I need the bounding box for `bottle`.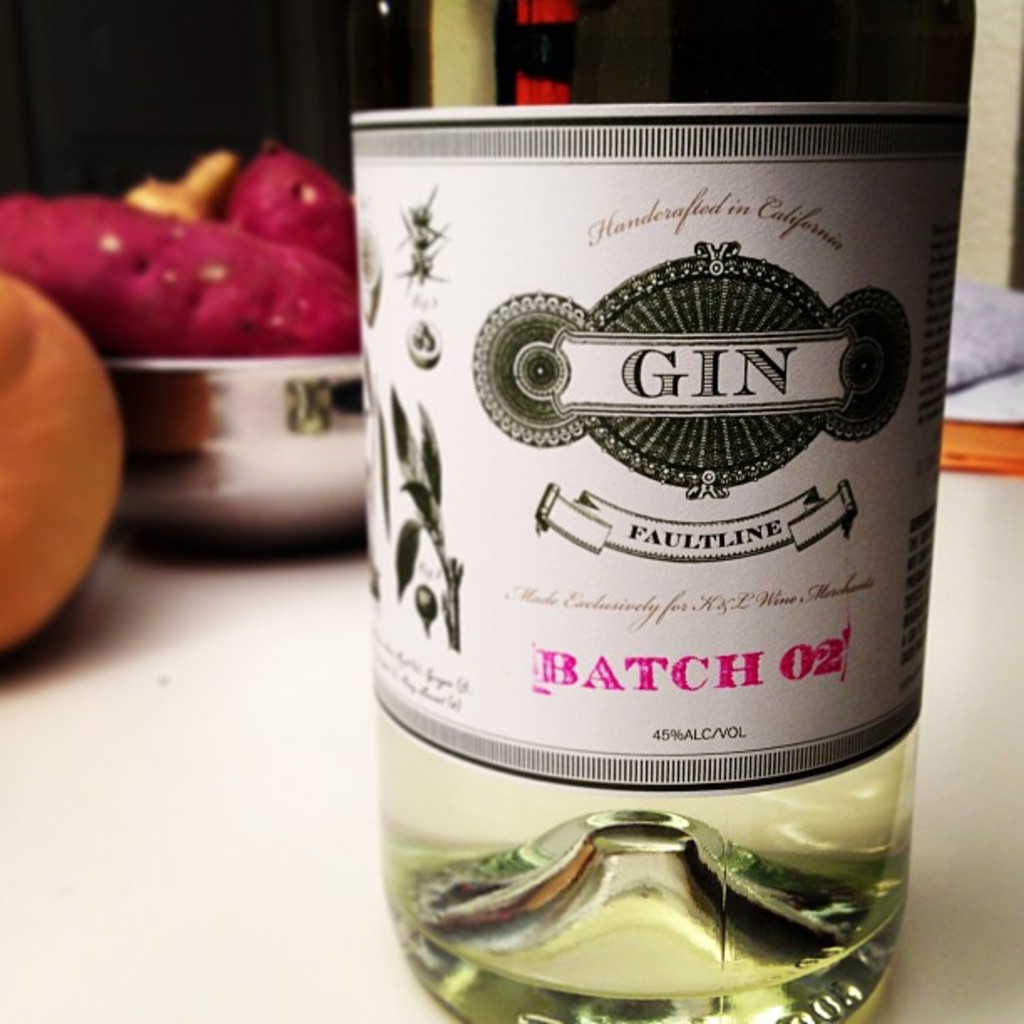
Here it is: <bbox>345, 0, 962, 1022</bbox>.
